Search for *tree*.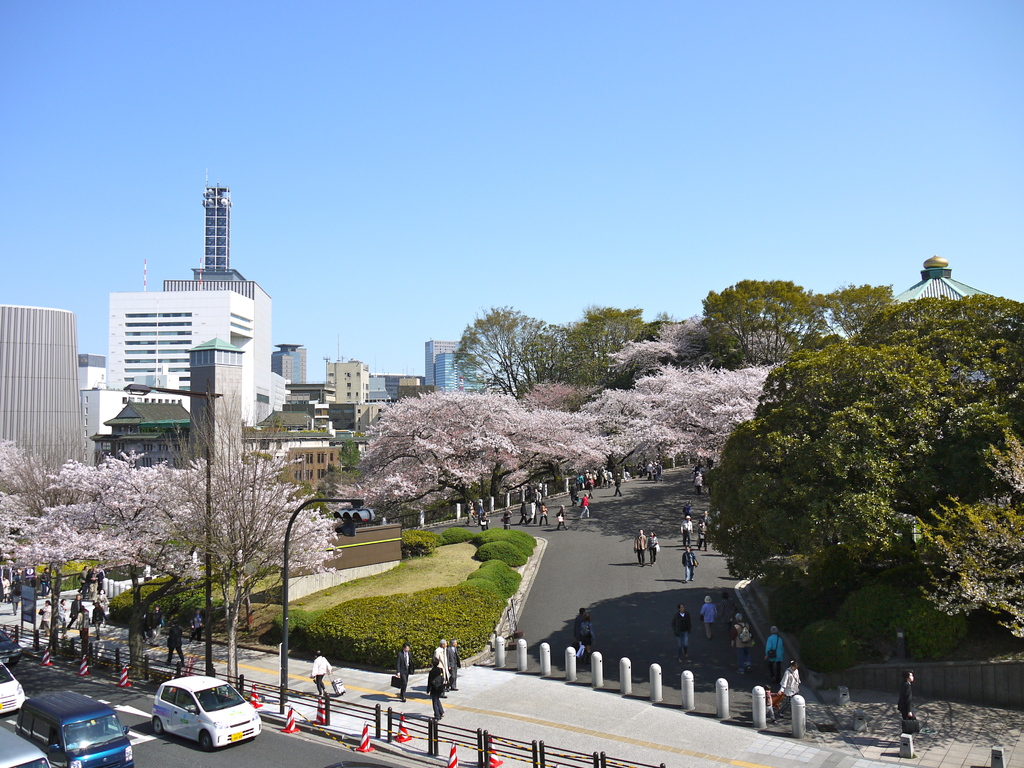
Found at (left=134, top=385, right=333, bottom=705).
